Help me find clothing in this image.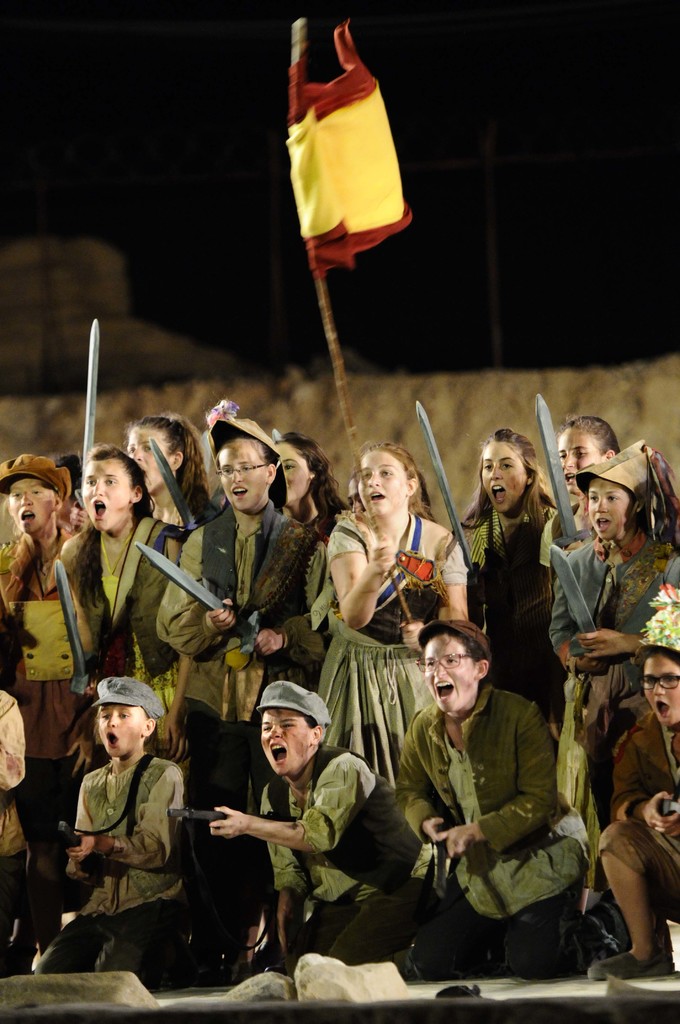
Found it: [547, 531, 679, 810].
